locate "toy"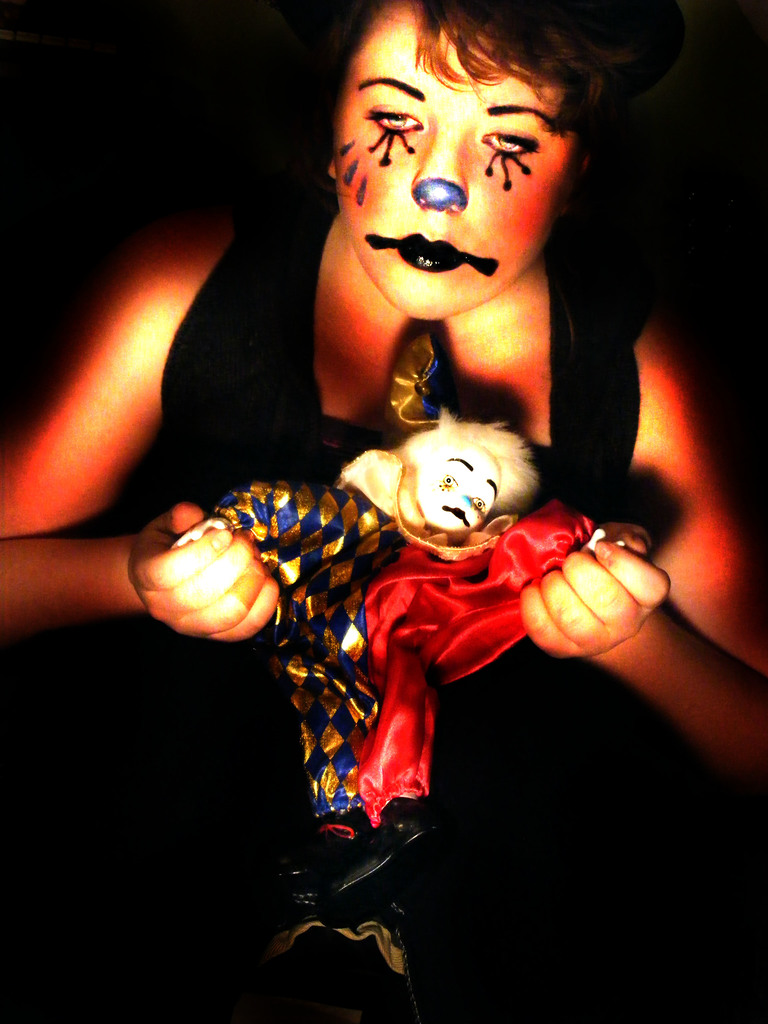
box(146, 420, 599, 869)
